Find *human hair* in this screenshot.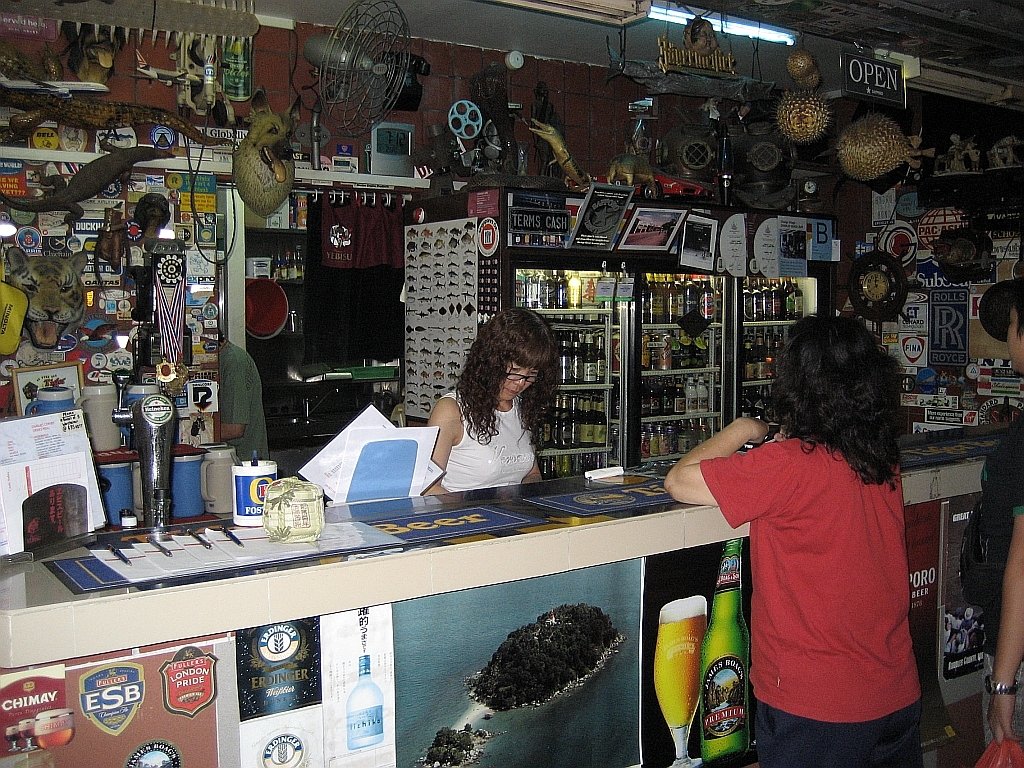
The bounding box for *human hair* is 779:312:904:487.
